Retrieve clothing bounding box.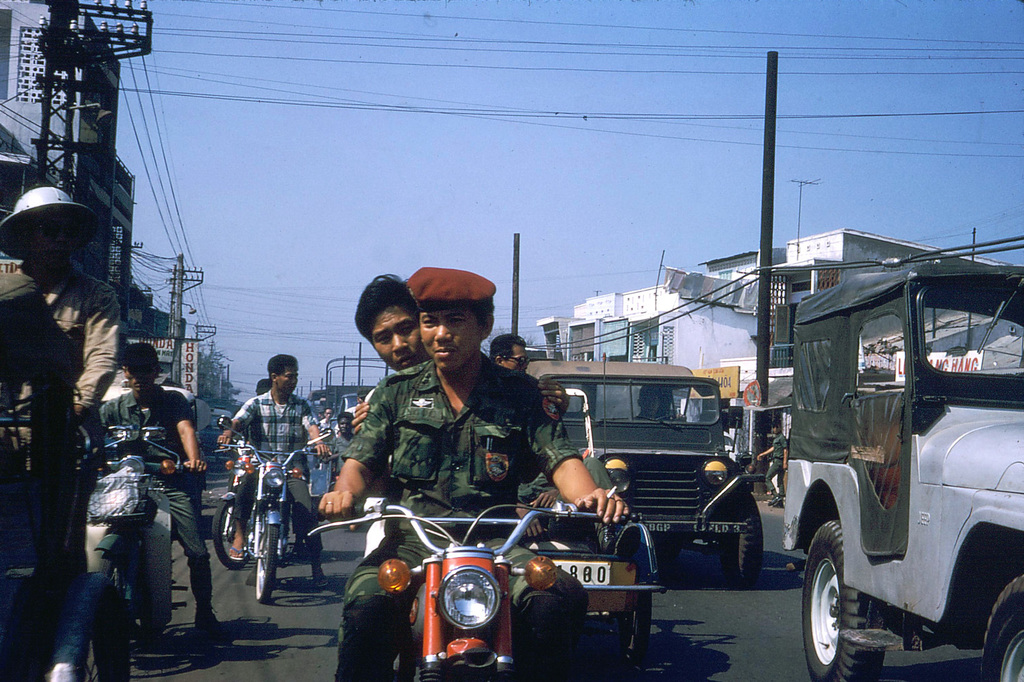
Bounding box: x1=340, y1=359, x2=588, y2=681.
